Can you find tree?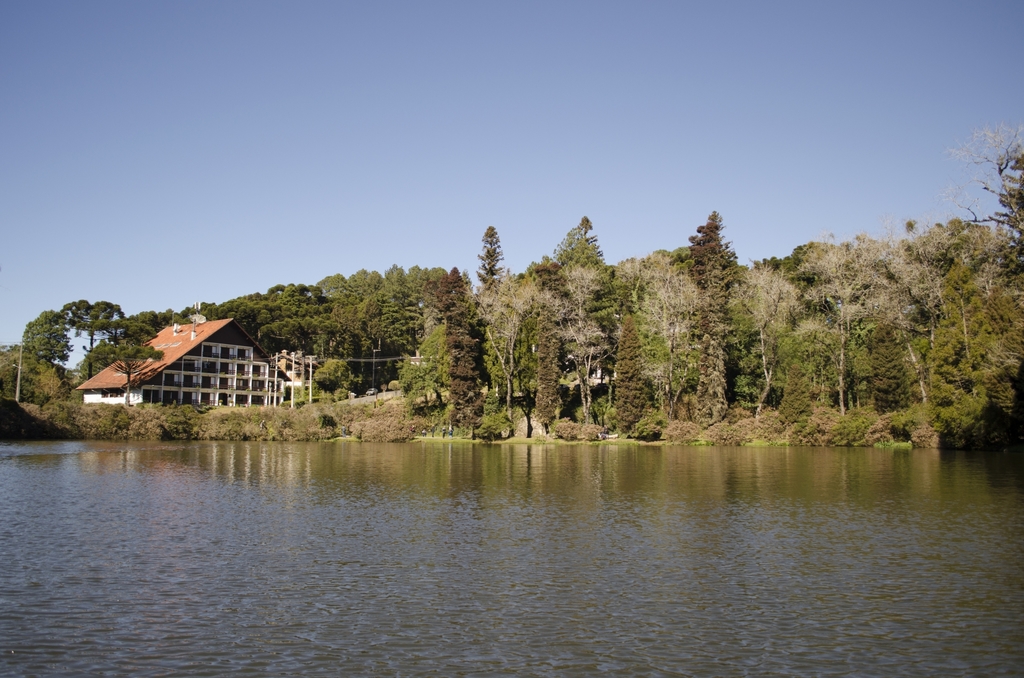
Yes, bounding box: detection(360, 276, 420, 387).
